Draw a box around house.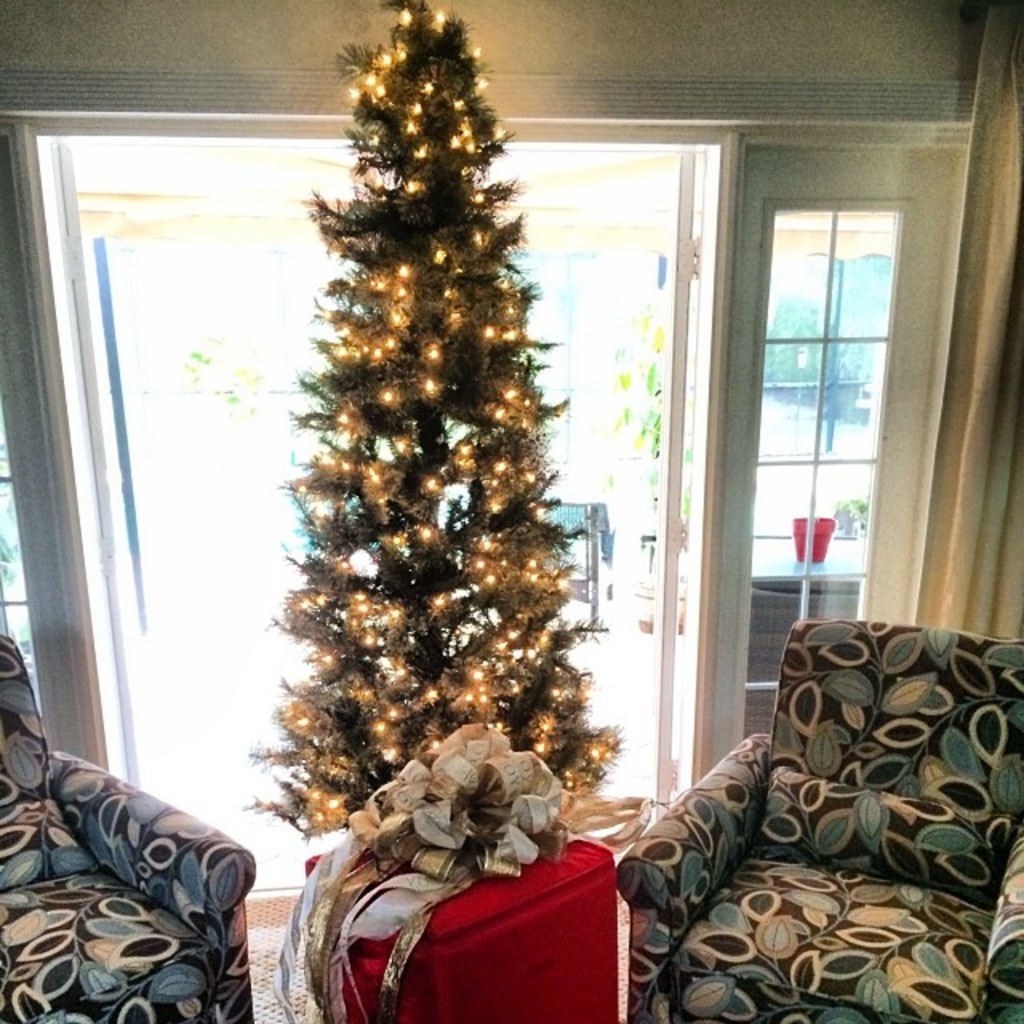
bbox=[5, 0, 1022, 1022].
